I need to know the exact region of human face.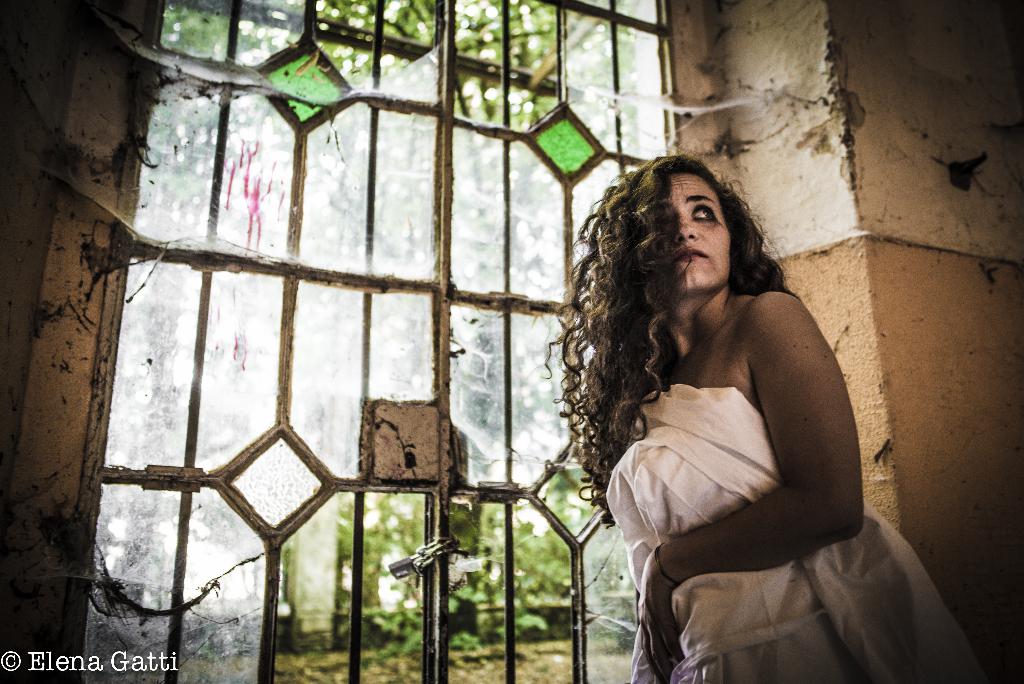
Region: (left=666, top=169, right=733, bottom=296).
